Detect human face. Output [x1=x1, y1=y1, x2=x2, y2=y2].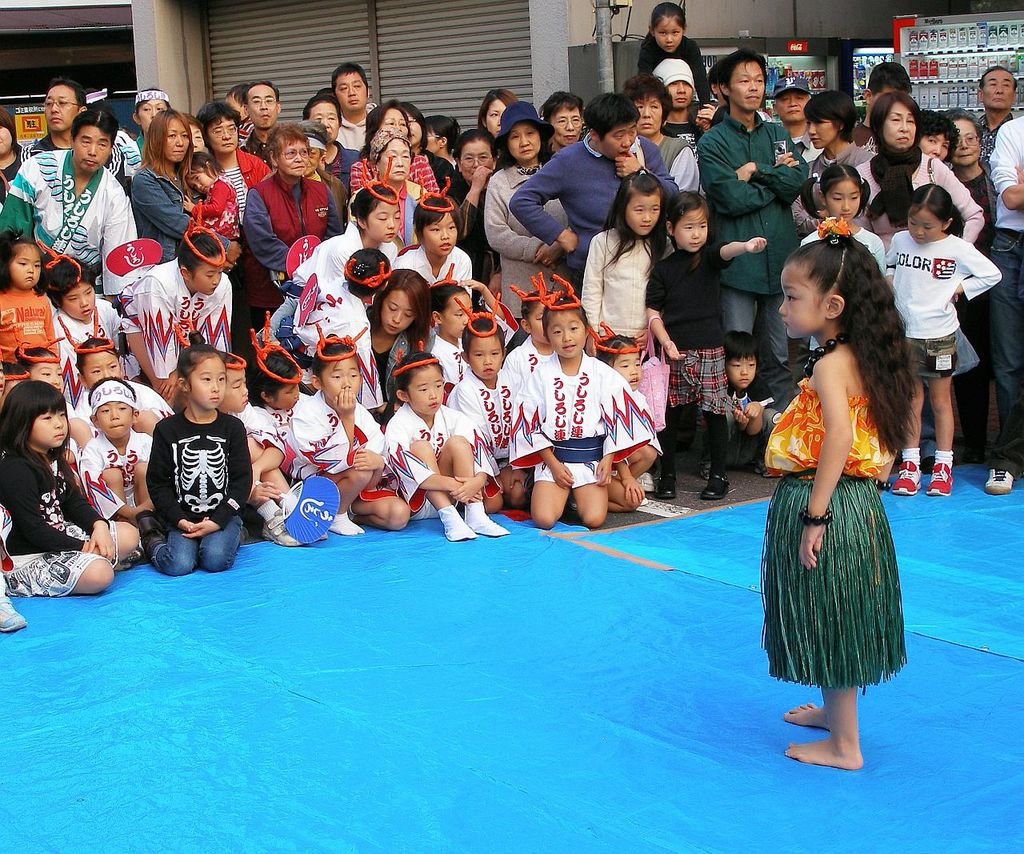
[x1=62, y1=274, x2=92, y2=316].
